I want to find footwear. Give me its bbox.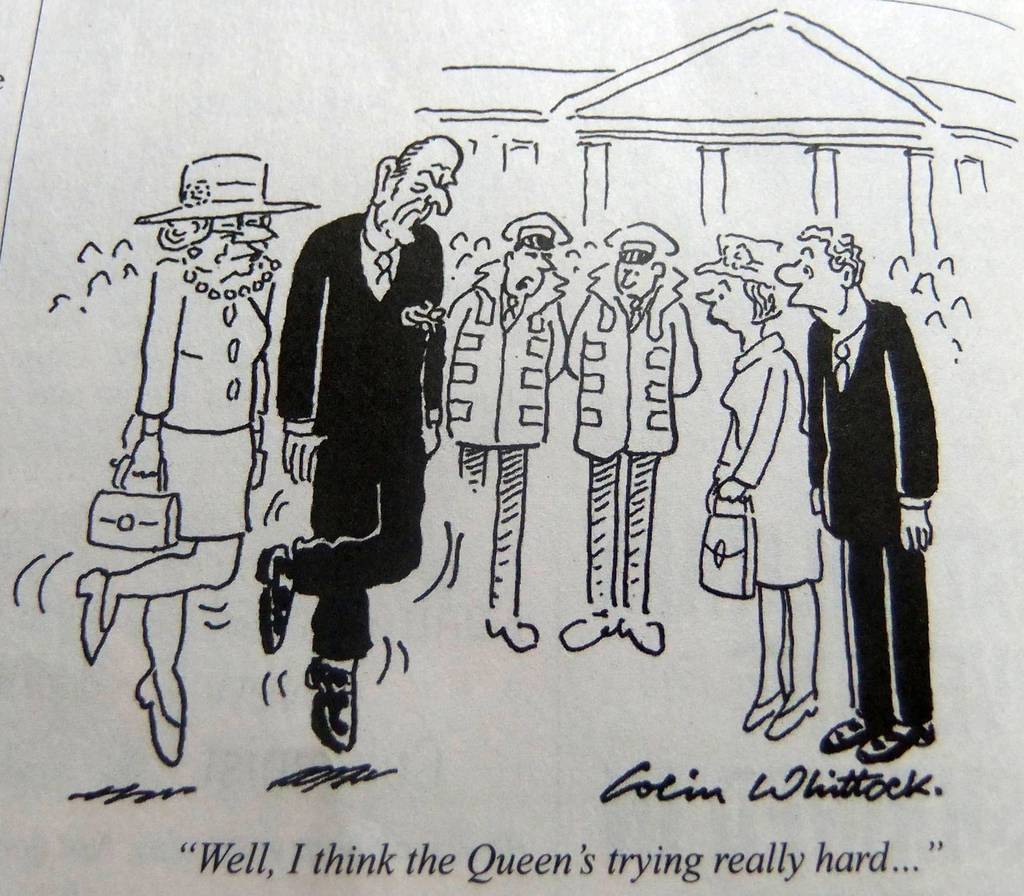
box=[487, 623, 539, 655].
